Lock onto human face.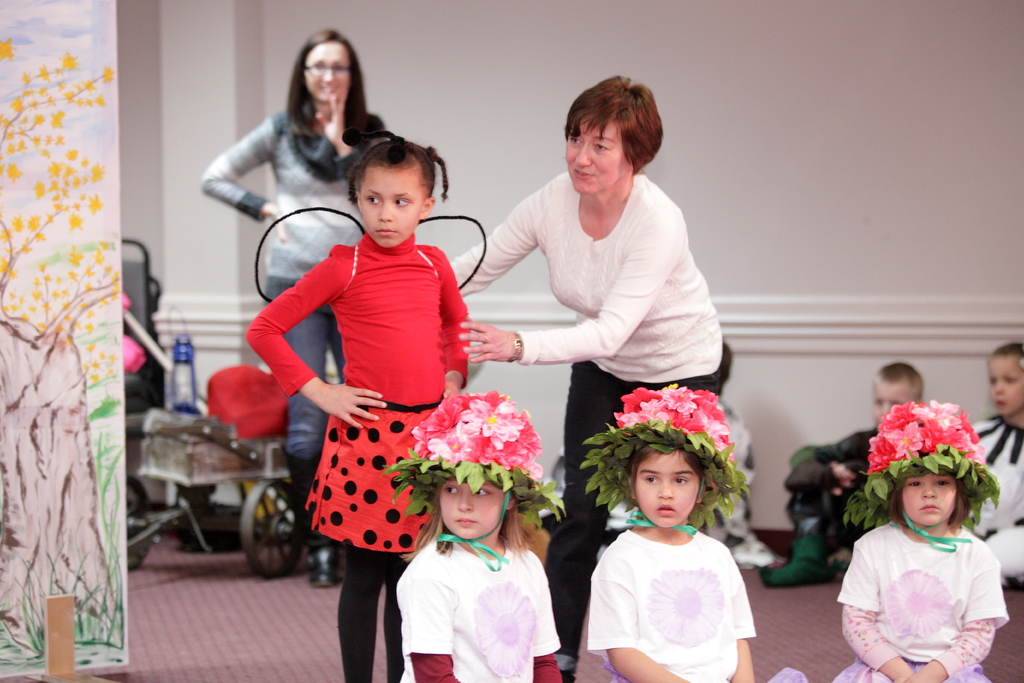
Locked: bbox=(986, 352, 1023, 417).
